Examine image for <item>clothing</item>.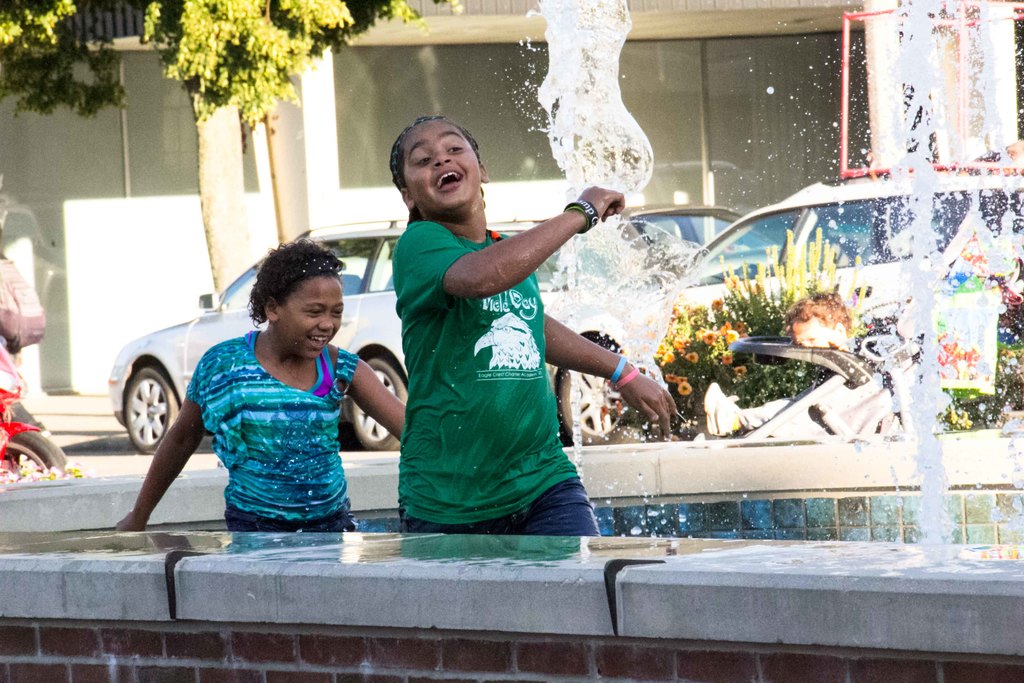
Examination result: select_region(167, 325, 385, 528).
